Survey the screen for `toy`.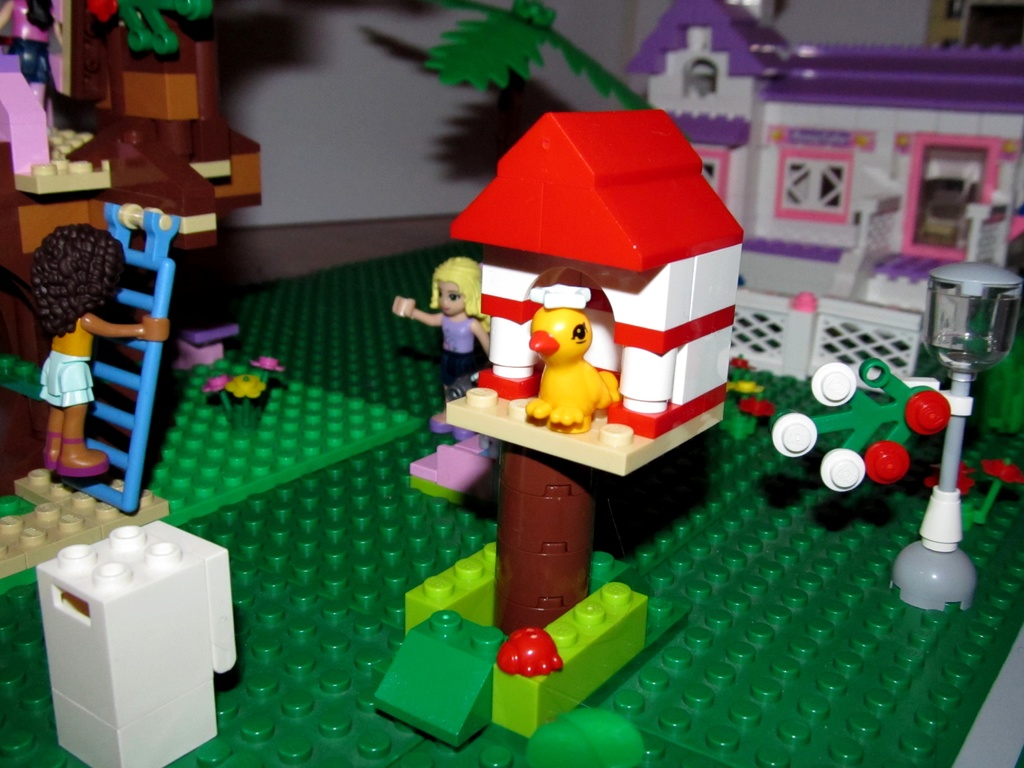
Survey found: (394, 532, 491, 639).
